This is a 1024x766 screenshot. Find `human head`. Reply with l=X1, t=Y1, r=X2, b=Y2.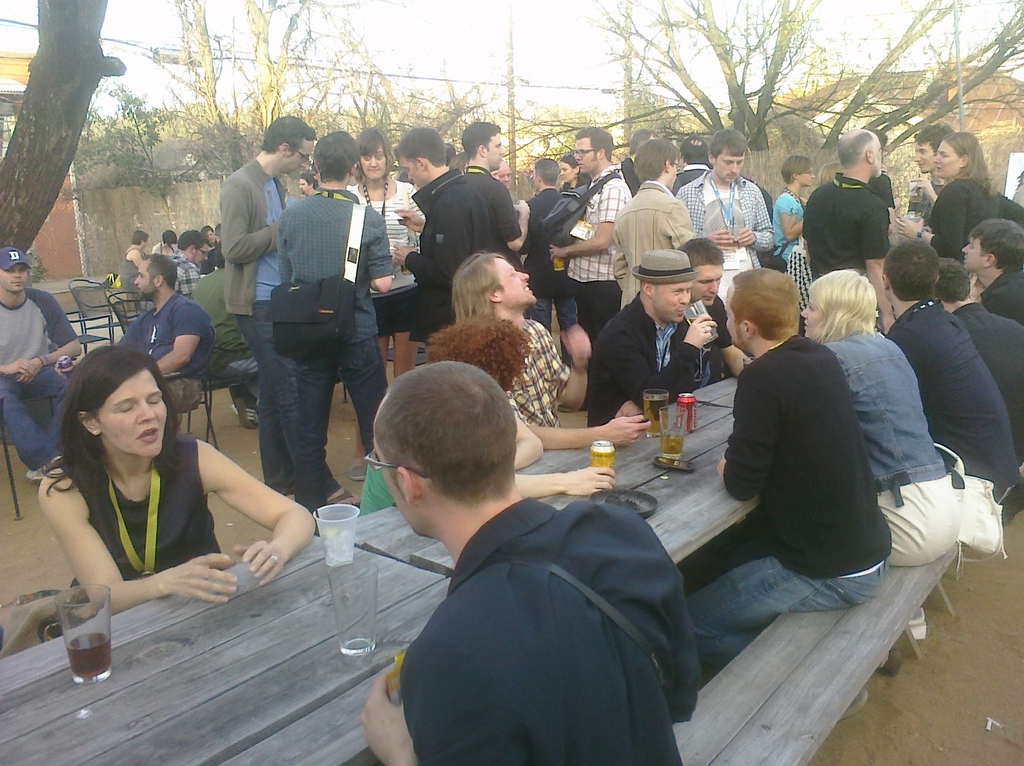
l=781, t=154, r=815, b=188.
